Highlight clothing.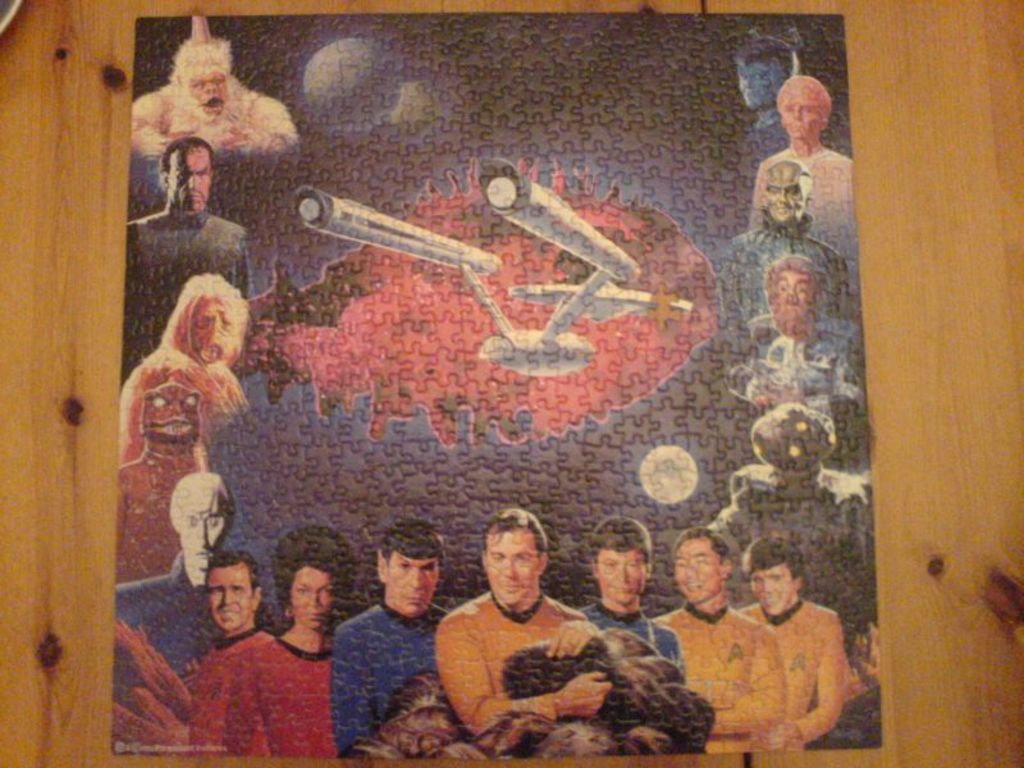
Highlighted region: [x1=663, y1=607, x2=788, y2=760].
